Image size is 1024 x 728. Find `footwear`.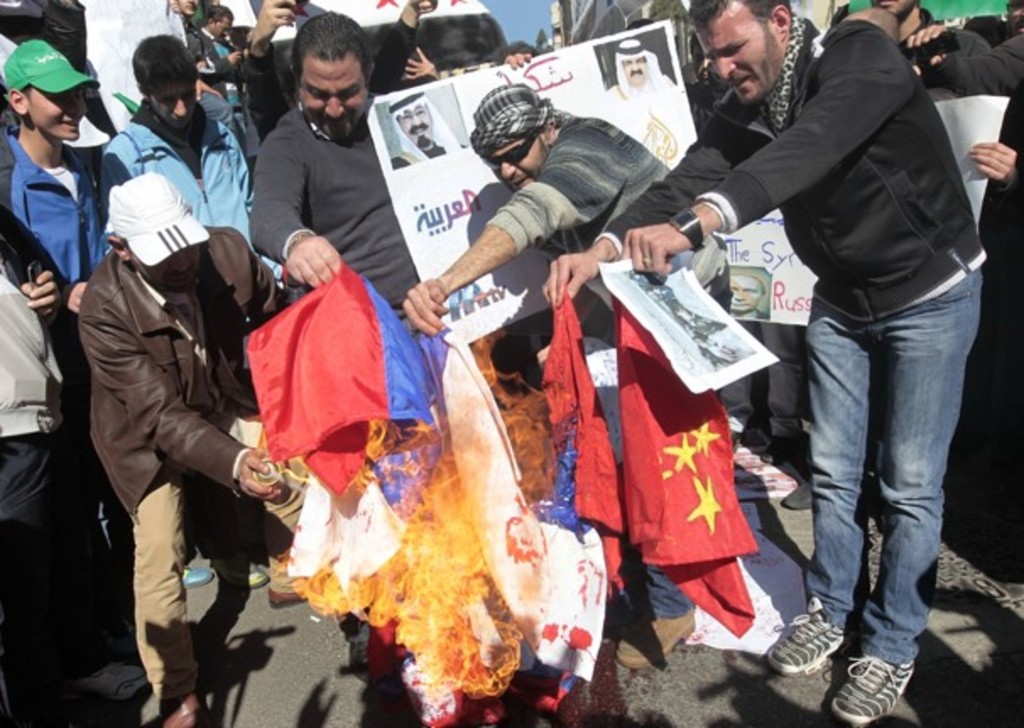
x1=269, y1=571, x2=302, y2=608.
